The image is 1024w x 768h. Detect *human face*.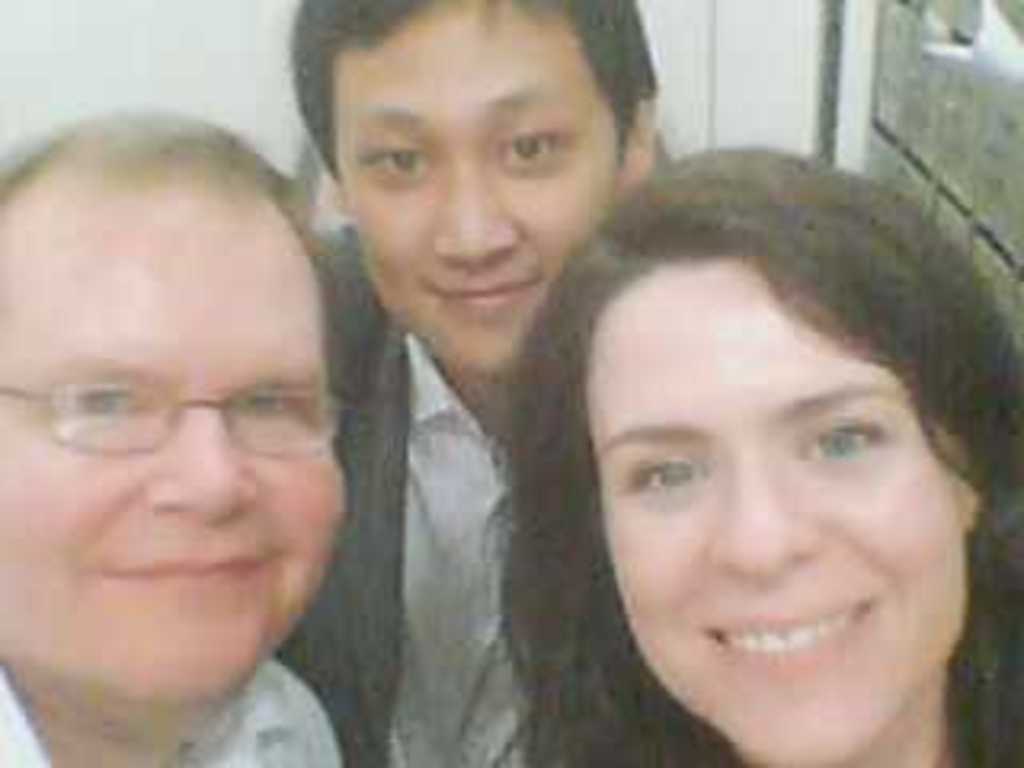
Detection: <bbox>307, 13, 624, 371</bbox>.
